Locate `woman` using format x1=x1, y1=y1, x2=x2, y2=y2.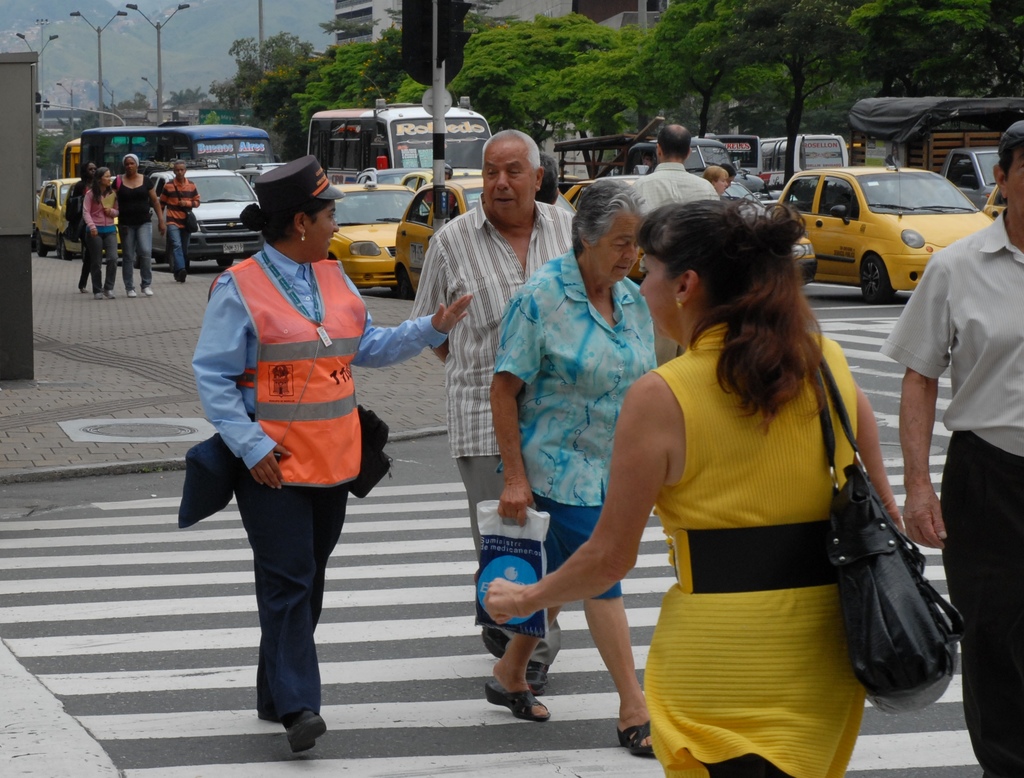
x1=534, y1=188, x2=922, y2=777.
